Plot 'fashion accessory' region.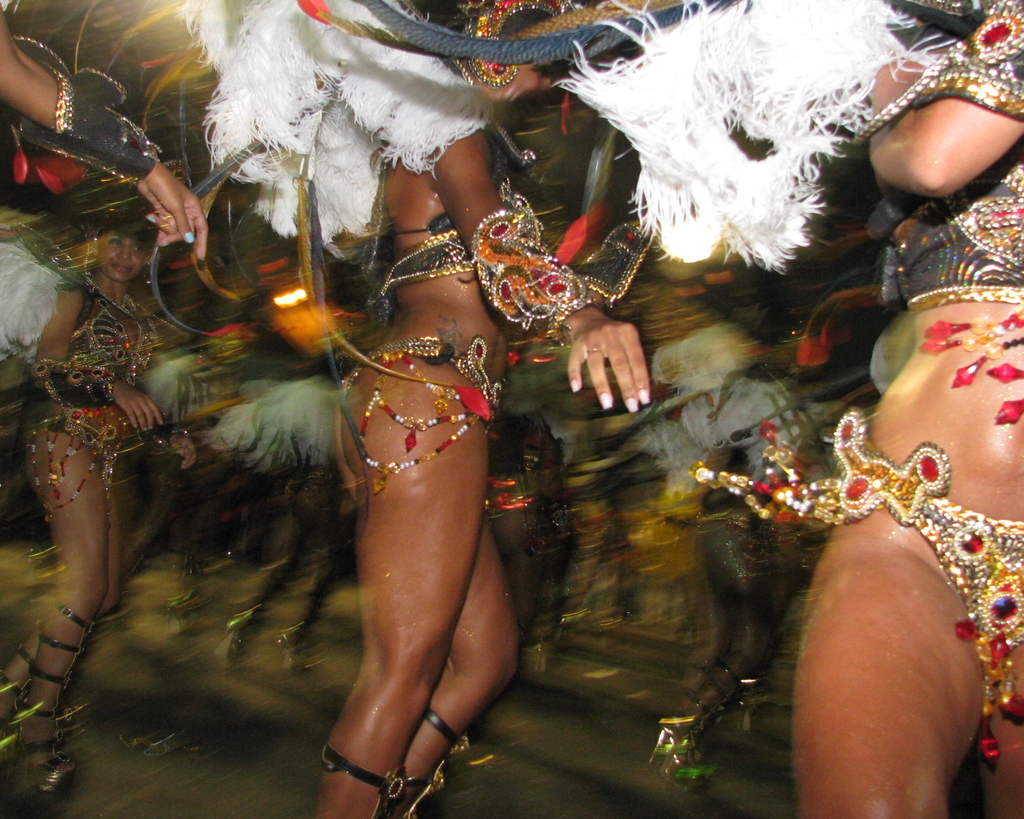
Plotted at [left=12, top=604, right=97, bottom=791].
